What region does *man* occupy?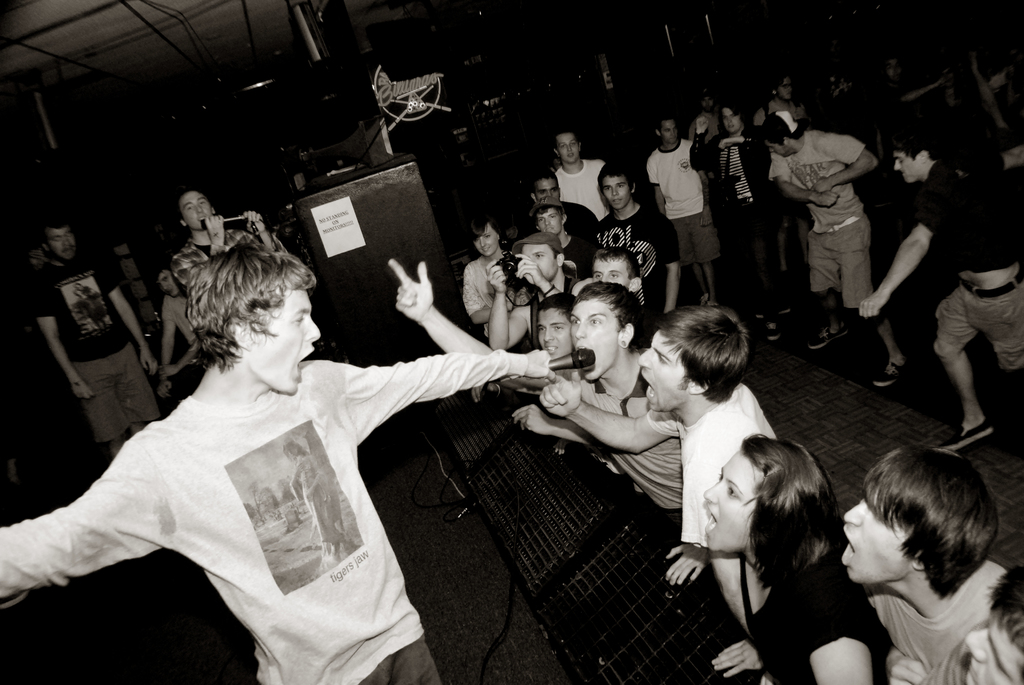
(x1=537, y1=298, x2=785, y2=642).
